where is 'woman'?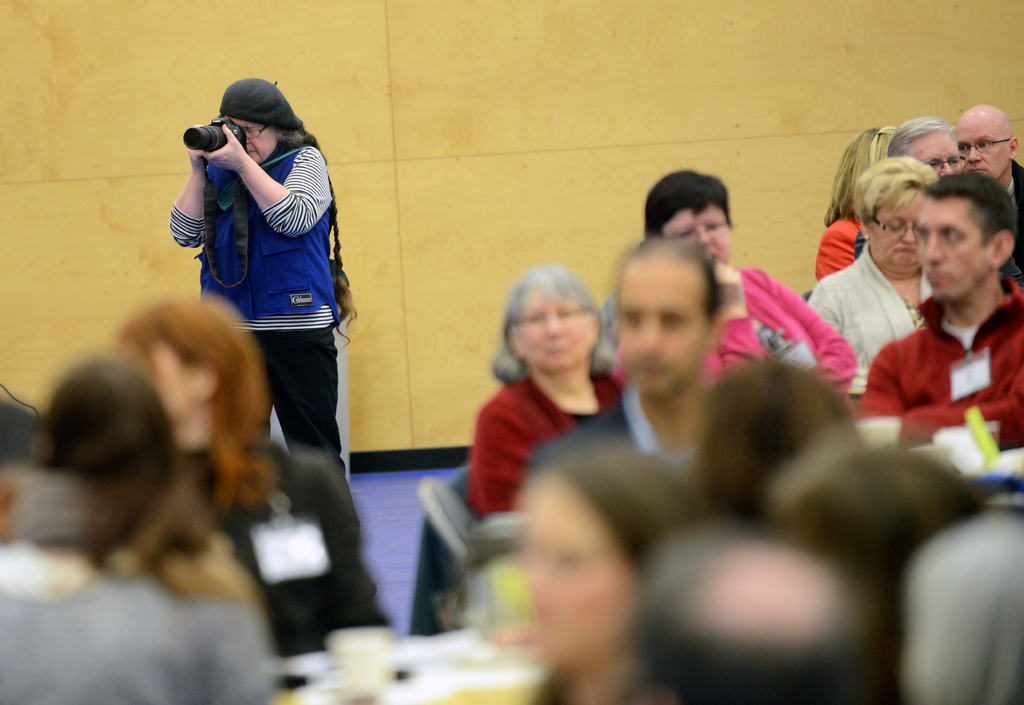
locate(463, 263, 627, 512).
